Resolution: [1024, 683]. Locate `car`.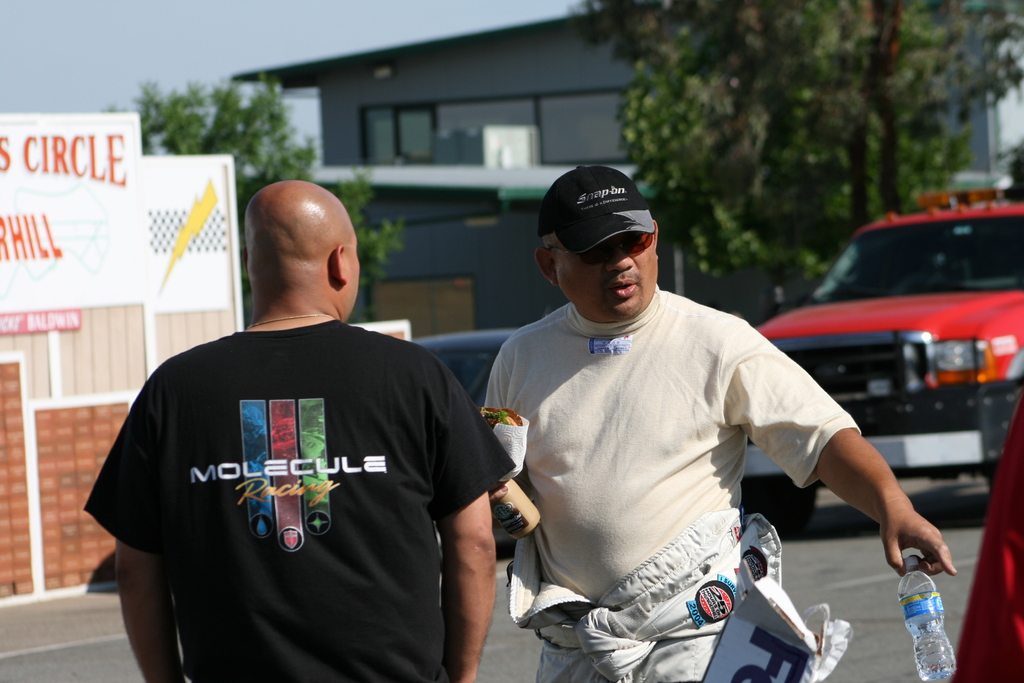
Rect(412, 327, 530, 545).
